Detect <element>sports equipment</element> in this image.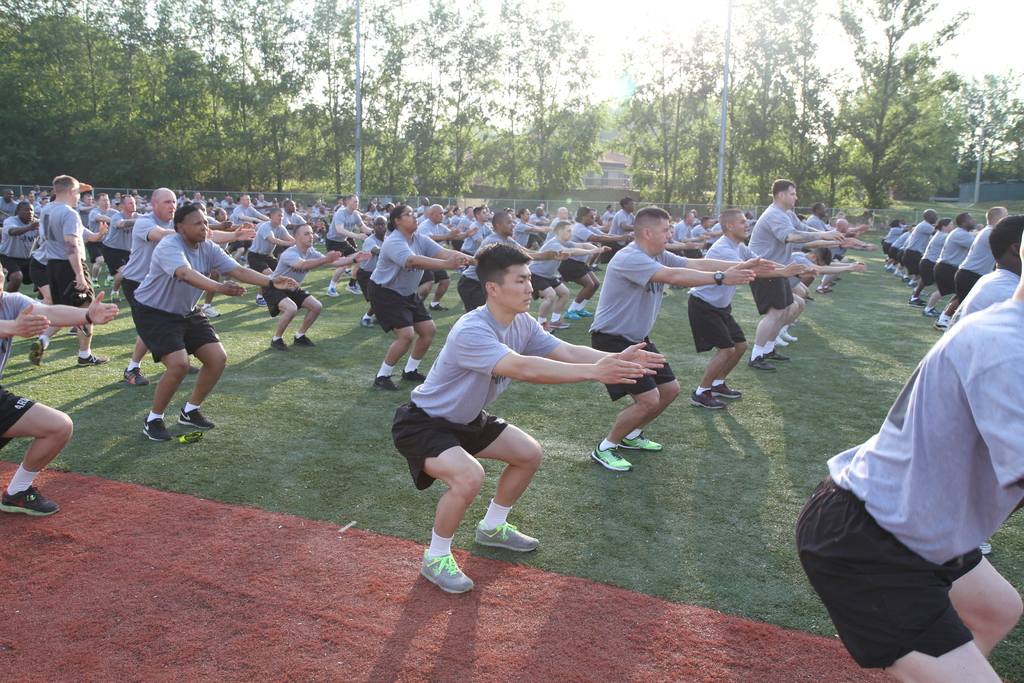
Detection: <bbox>691, 390, 726, 410</bbox>.
